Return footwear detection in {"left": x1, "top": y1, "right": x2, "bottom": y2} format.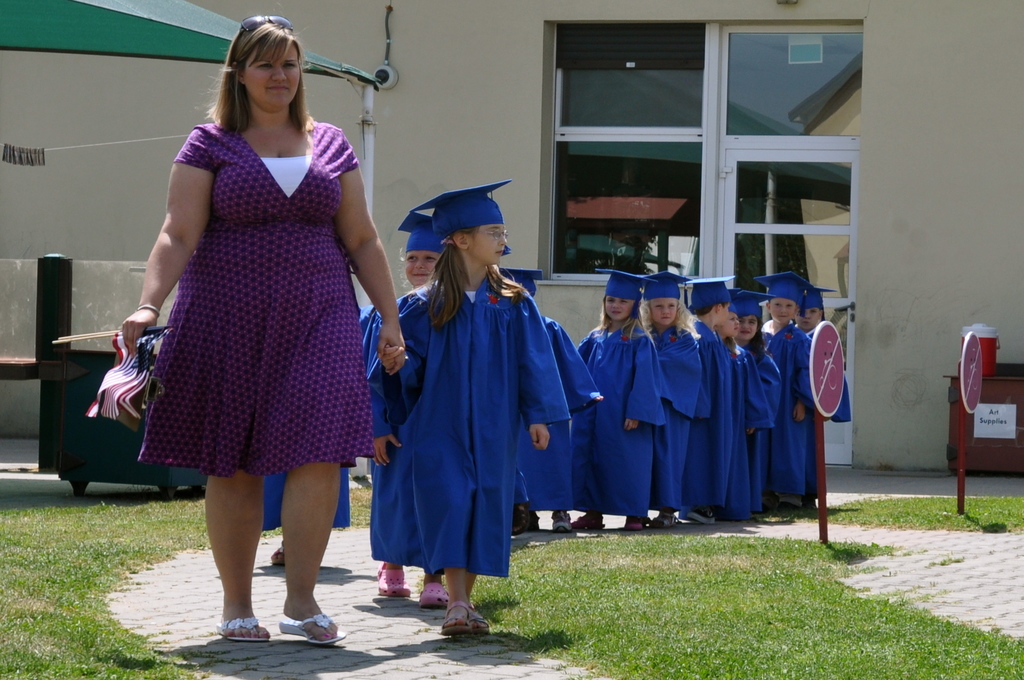
{"left": 212, "top": 611, "right": 280, "bottom": 642}.
